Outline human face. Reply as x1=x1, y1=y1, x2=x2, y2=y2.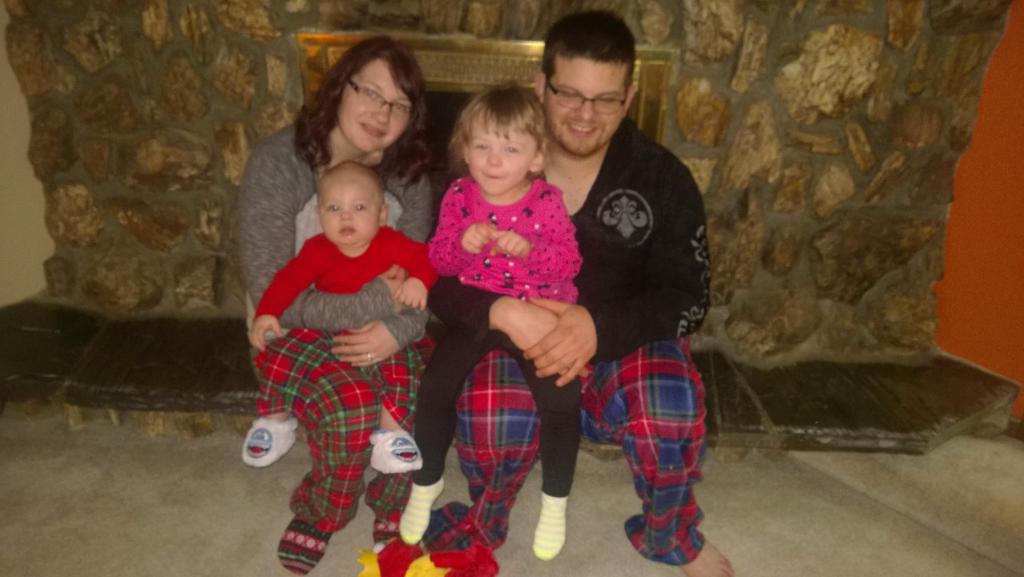
x1=335, y1=59, x2=409, y2=155.
